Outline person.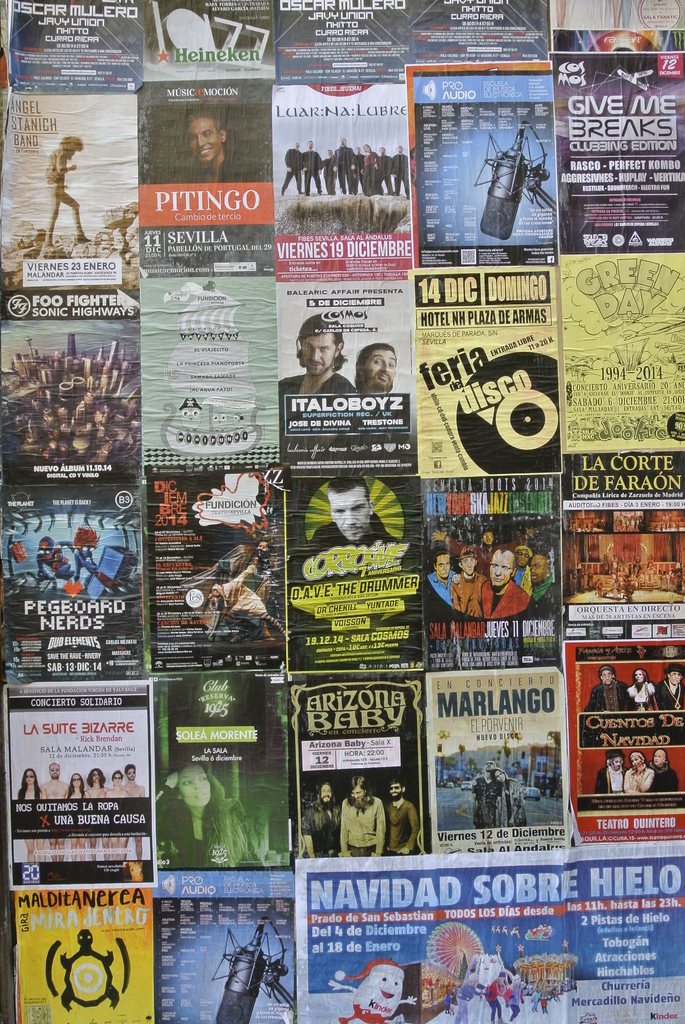
Outline: bbox=[592, 749, 629, 796].
